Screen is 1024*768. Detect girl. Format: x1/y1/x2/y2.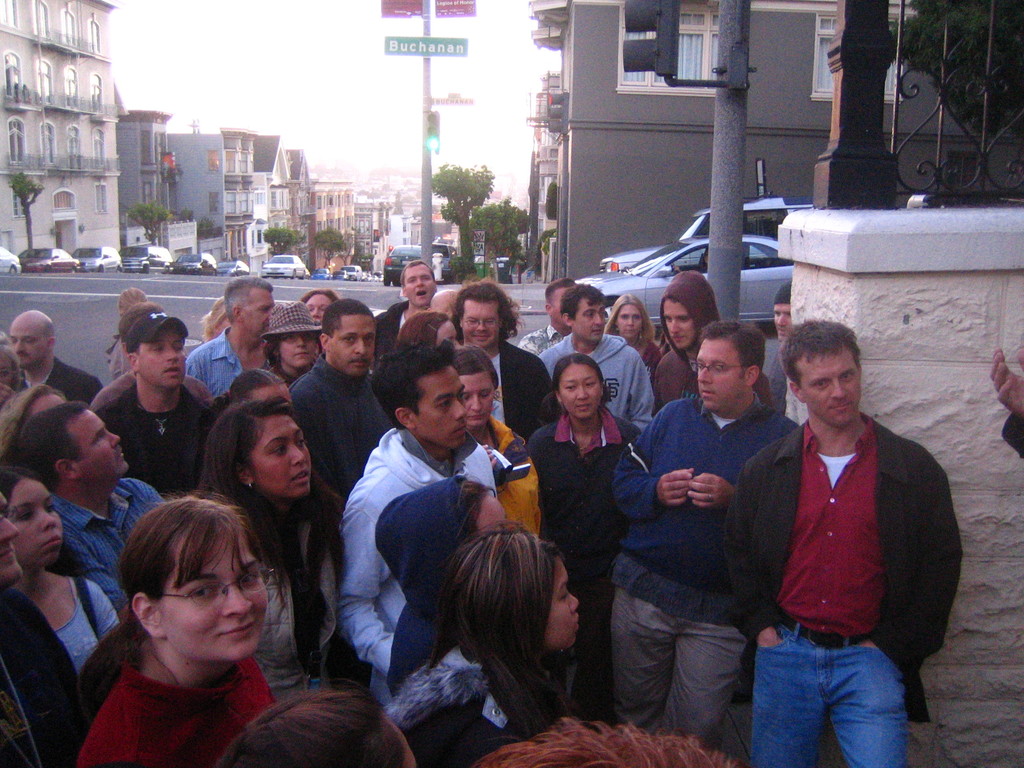
380/521/580/767.
